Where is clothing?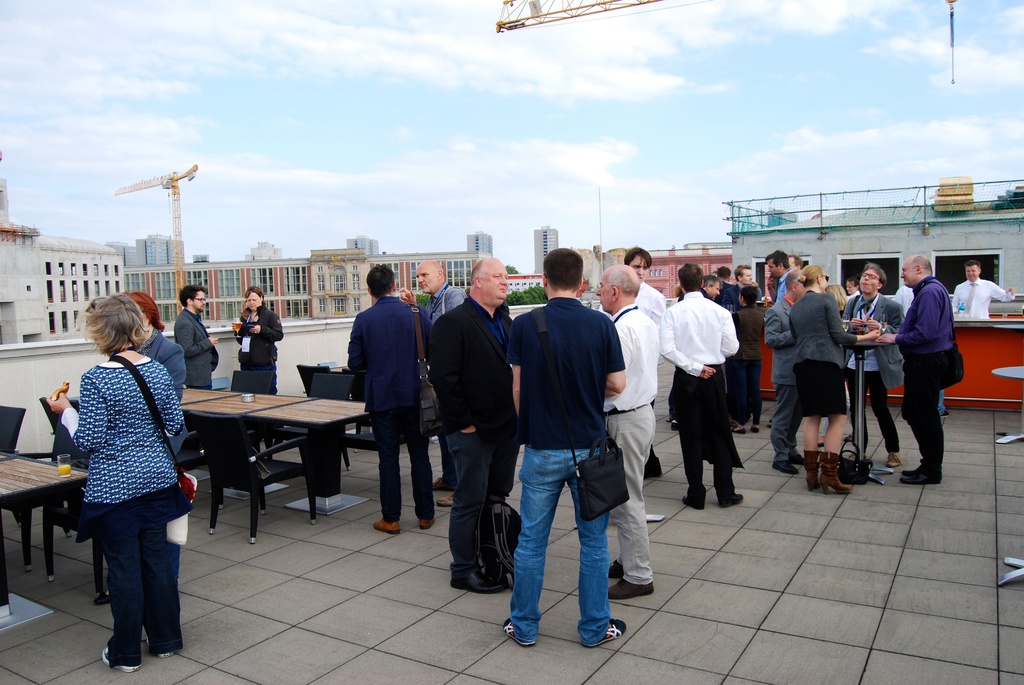
(795, 290, 855, 421).
